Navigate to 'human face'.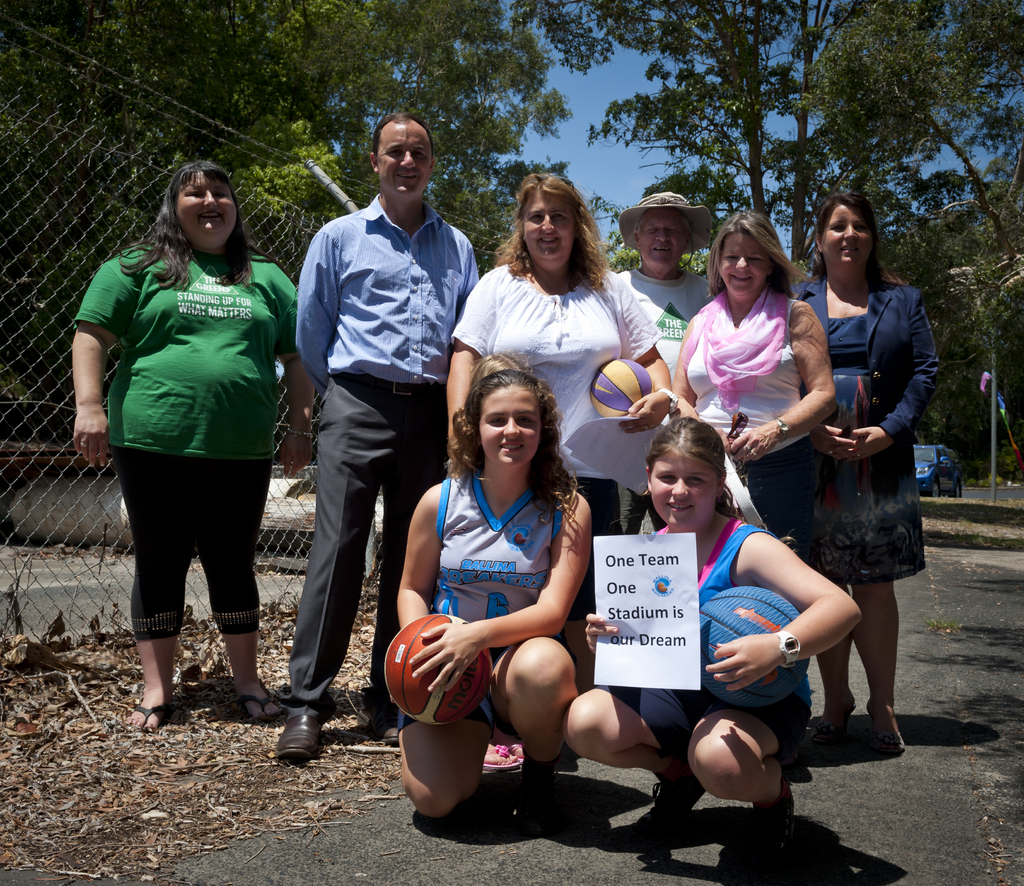
Navigation target: {"left": 177, "top": 170, "right": 238, "bottom": 247}.
